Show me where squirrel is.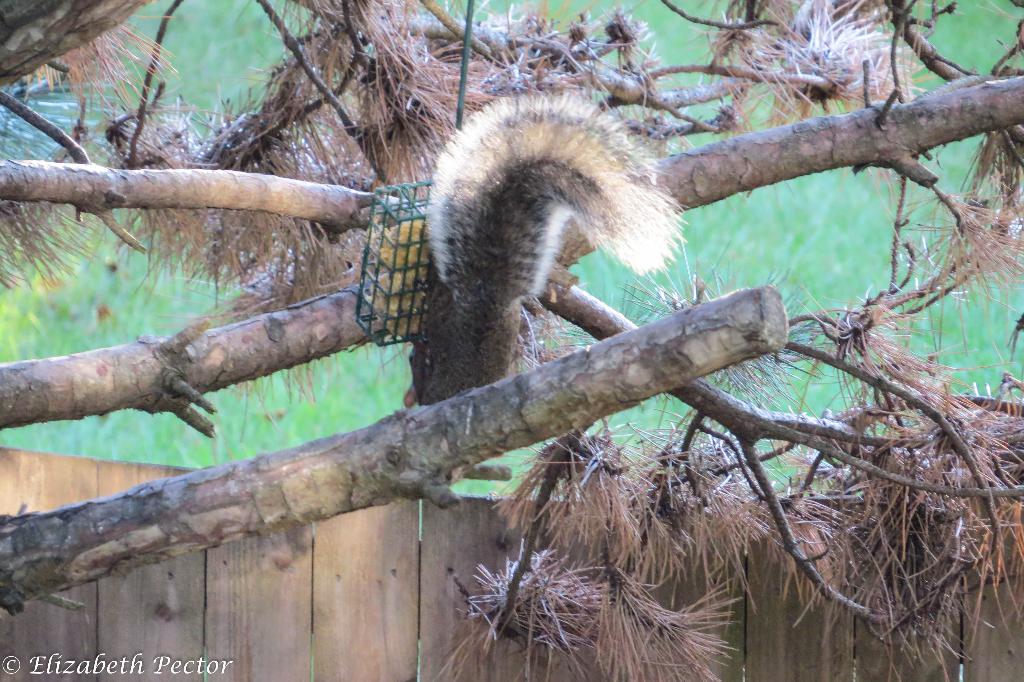
squirrel is at left=406, top=88, right=689, bottom=406.
